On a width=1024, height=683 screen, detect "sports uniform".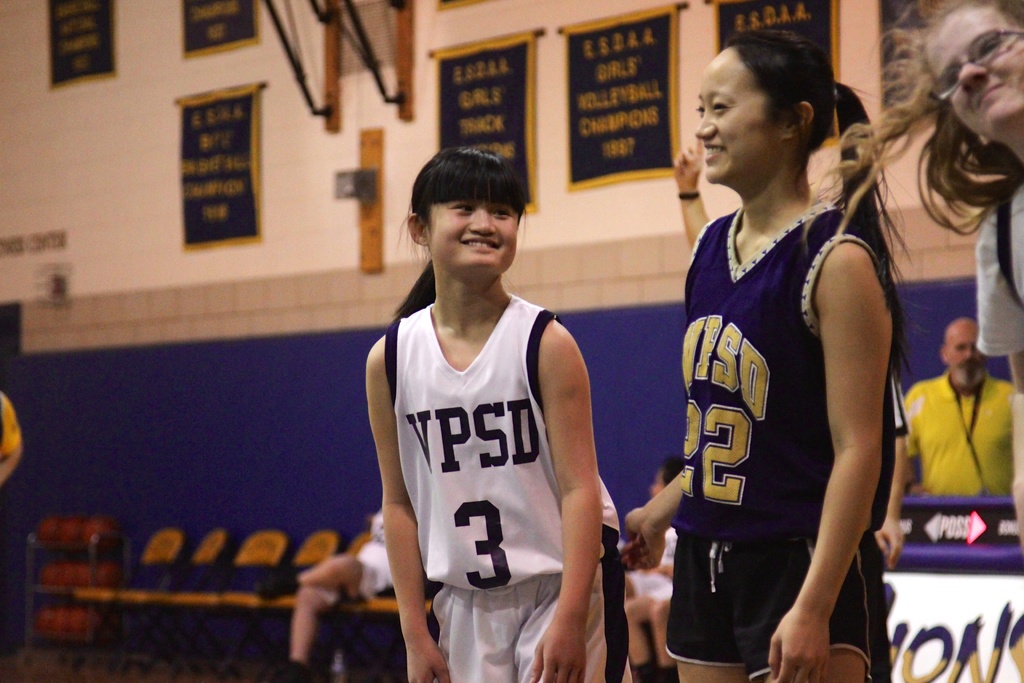
(x1=973, y1=180, x2=1023, y2=360).
